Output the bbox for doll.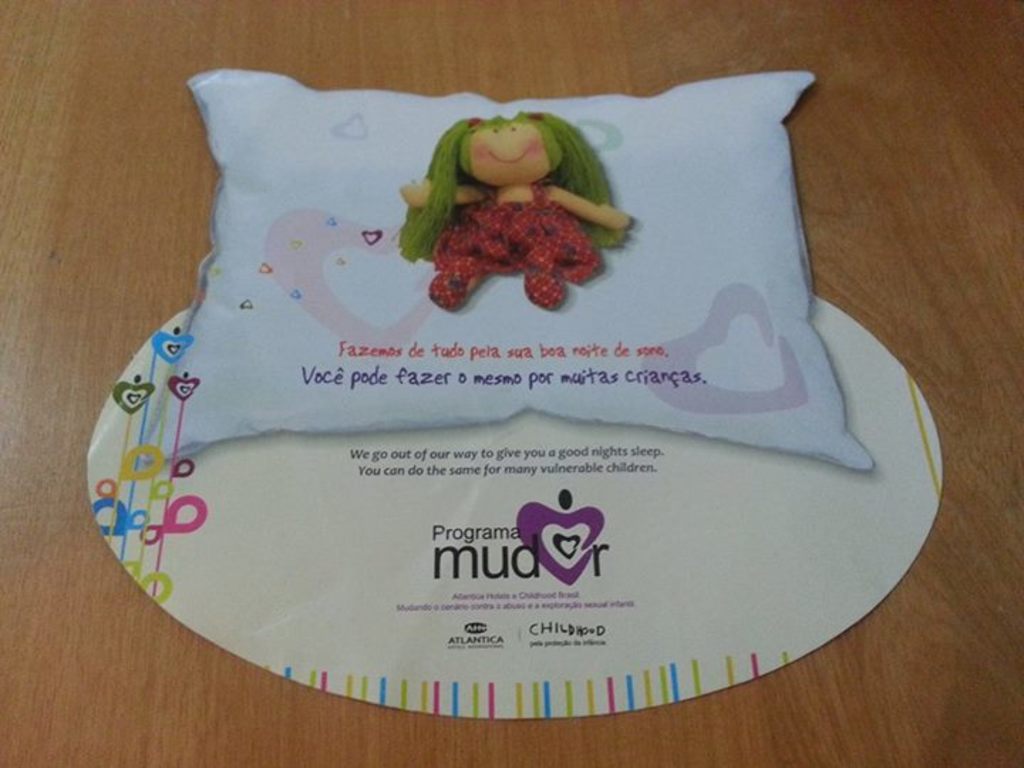
<box>374,104,646,313</box>.
